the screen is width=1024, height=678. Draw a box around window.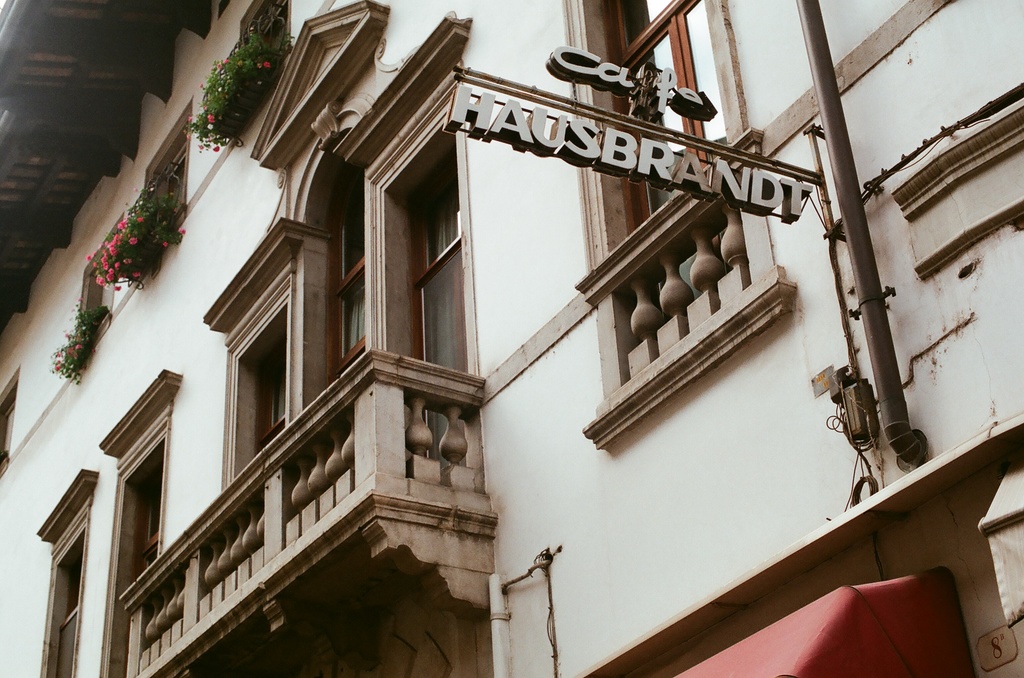
rect(0, 368, 20, 479).
